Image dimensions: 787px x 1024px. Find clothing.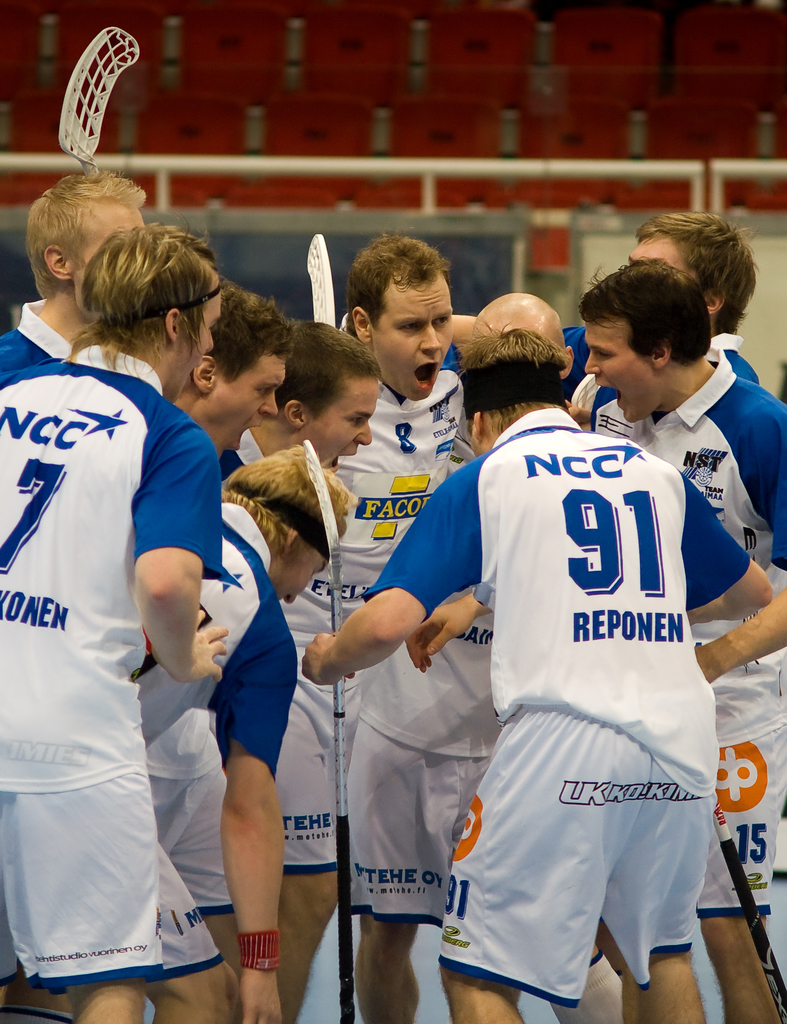
{"left": 562, "top": 332, "right": 774, "bottom": 409}.
